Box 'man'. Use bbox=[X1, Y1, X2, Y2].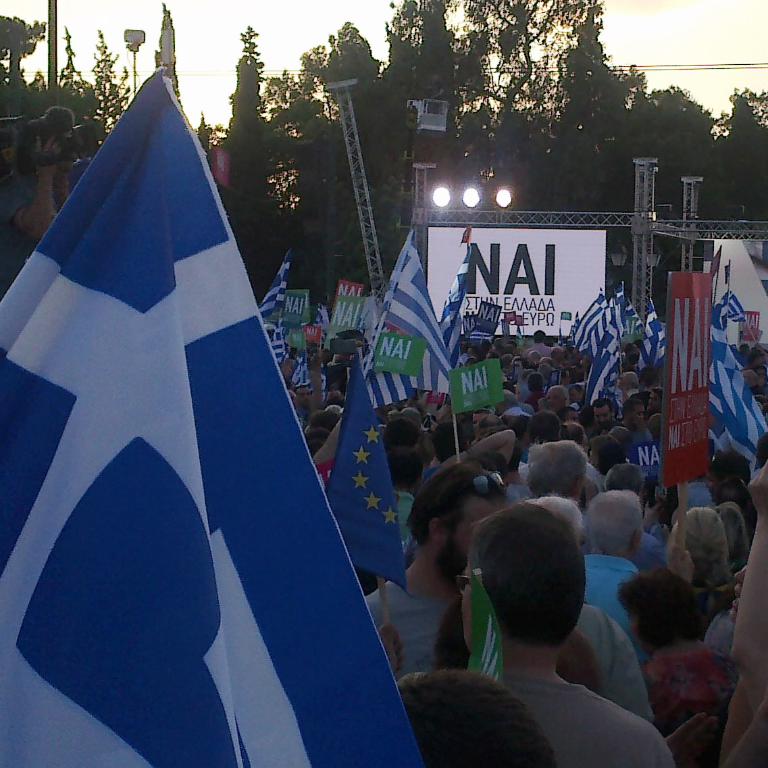
bbox=[582, 488, 648, 666].
